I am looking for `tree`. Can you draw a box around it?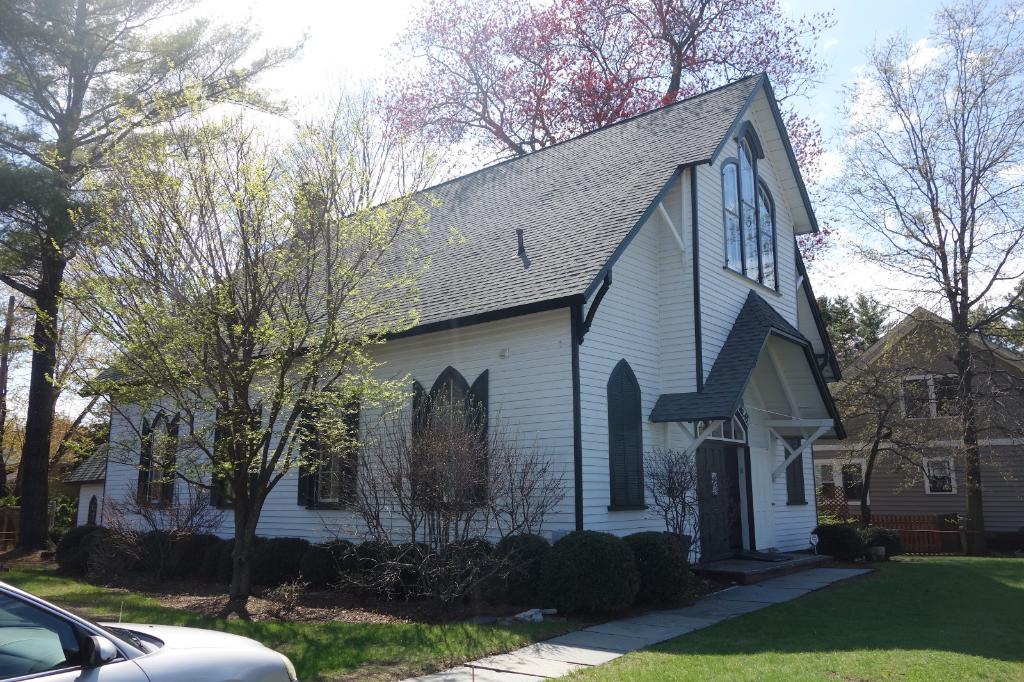
Sure, the bounding box is l=0, t=0, r=301, b=547.
